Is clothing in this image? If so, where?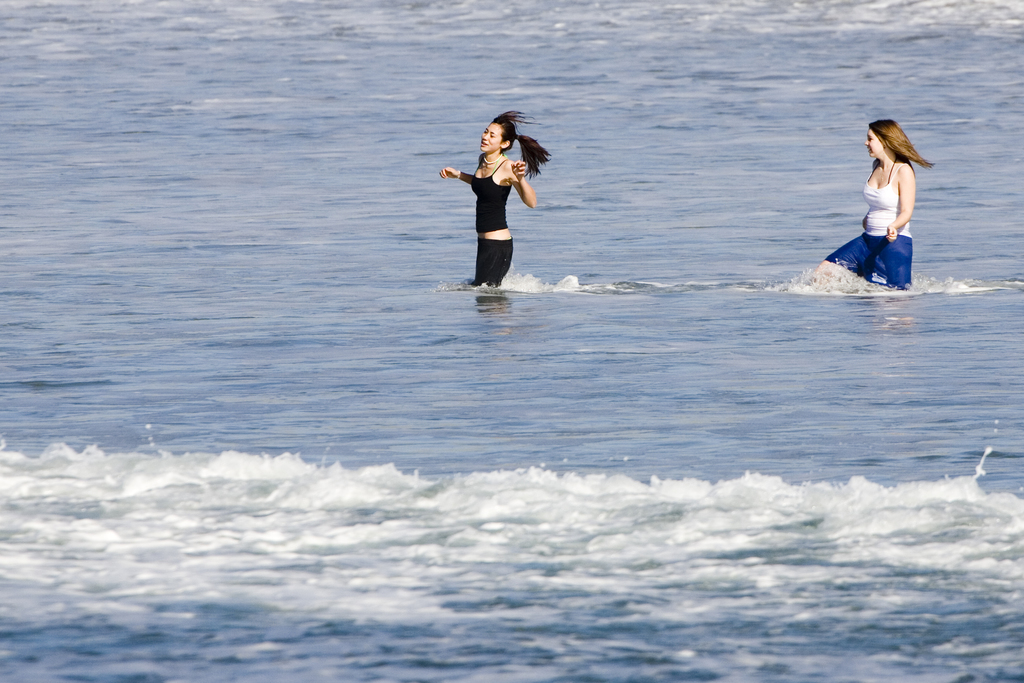
Yes, at 457, 132, 536, 275.
